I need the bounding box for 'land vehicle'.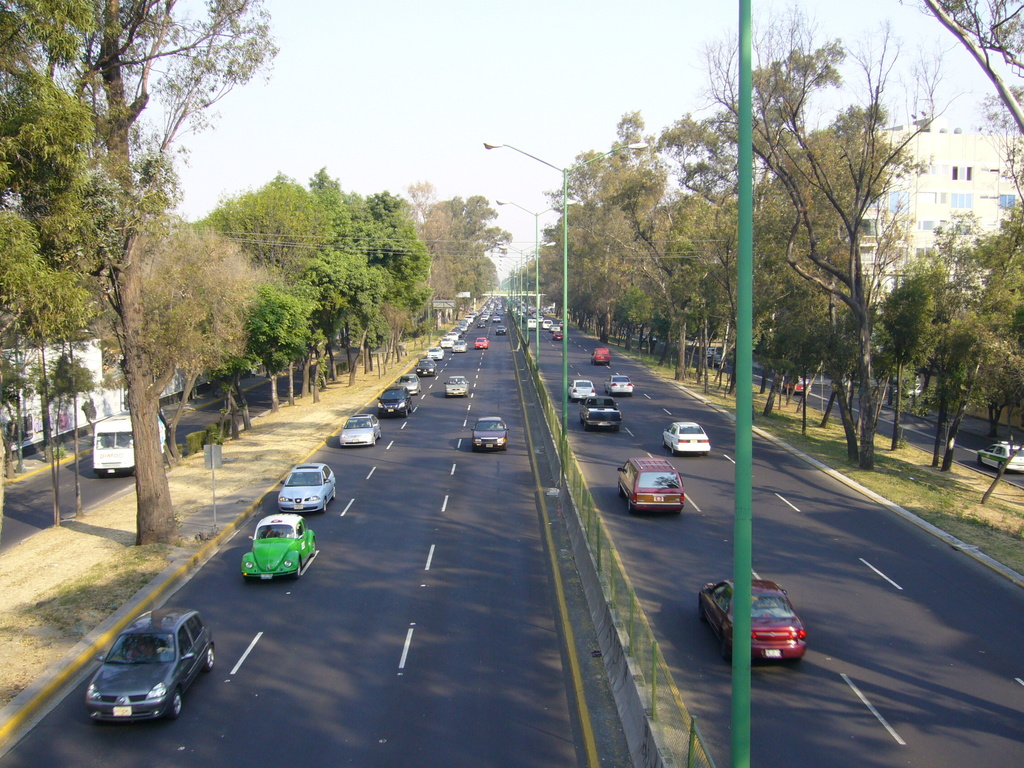
Here it is: box=[711, 566, 824, 675].
